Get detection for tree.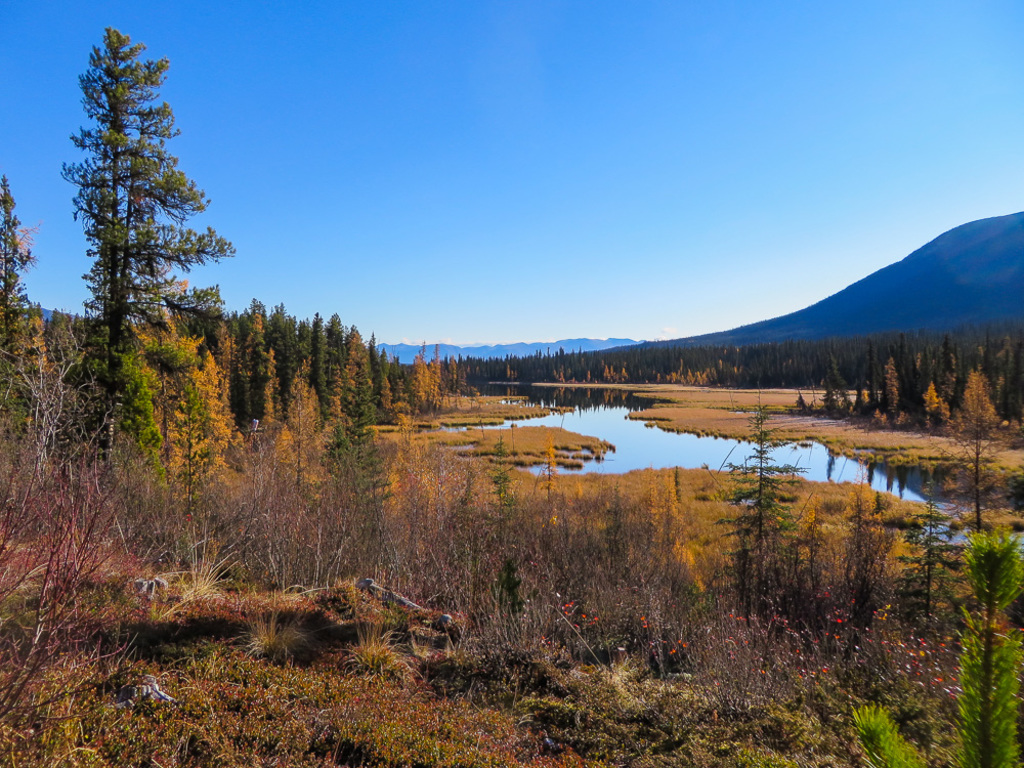
Detection: locate(869, 365, 886, 427).
